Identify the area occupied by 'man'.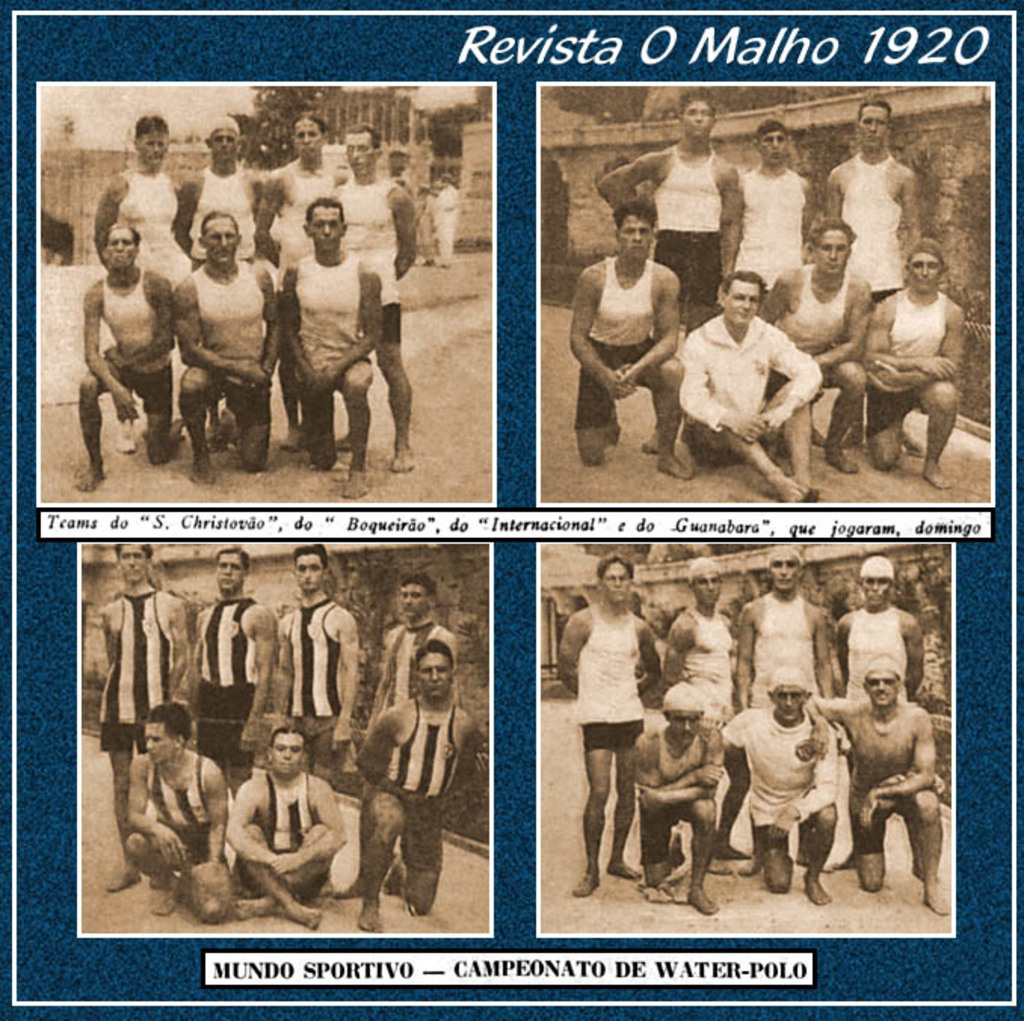
Area: box=[364, 572, 453, 720].
